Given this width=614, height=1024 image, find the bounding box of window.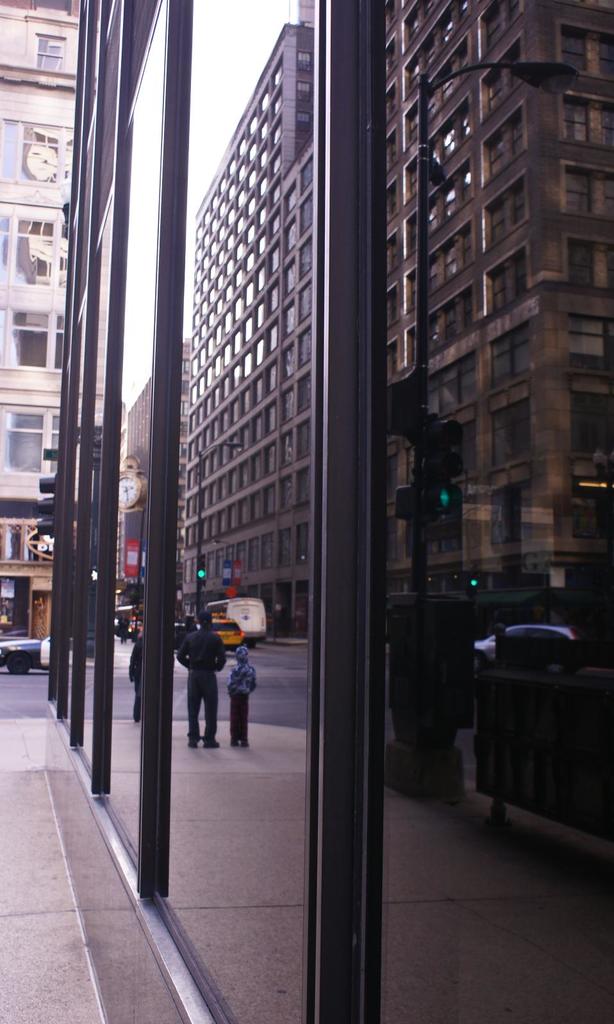
{"x1": 489, "y1": 250, "x2": 526, "y2": 318}.
